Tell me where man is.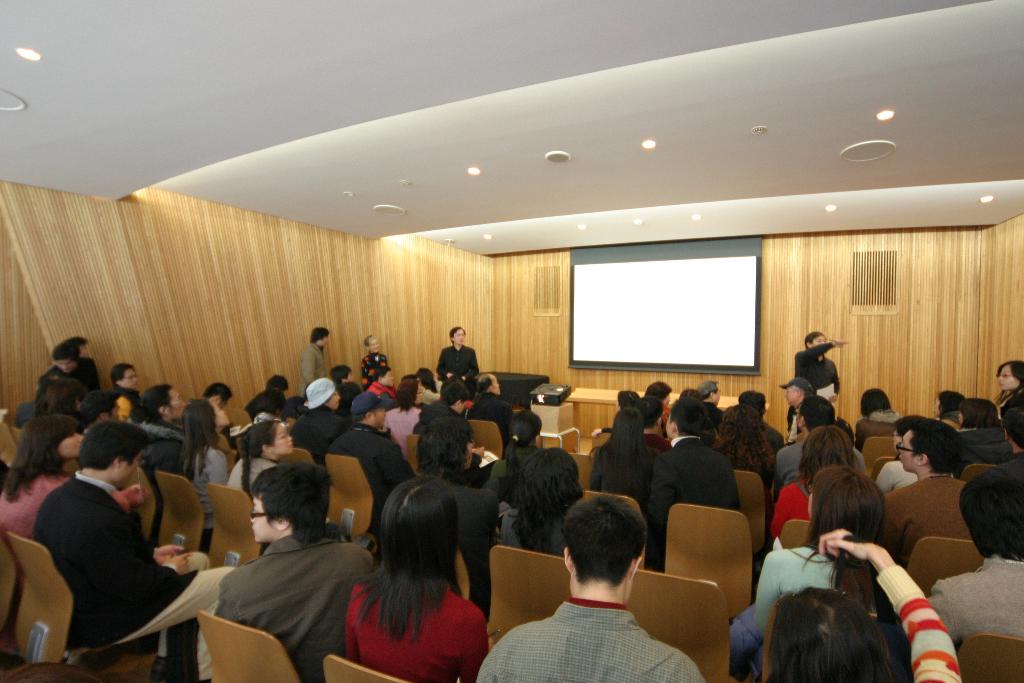
man is at <region>367, 366, 397, 400</region>.
